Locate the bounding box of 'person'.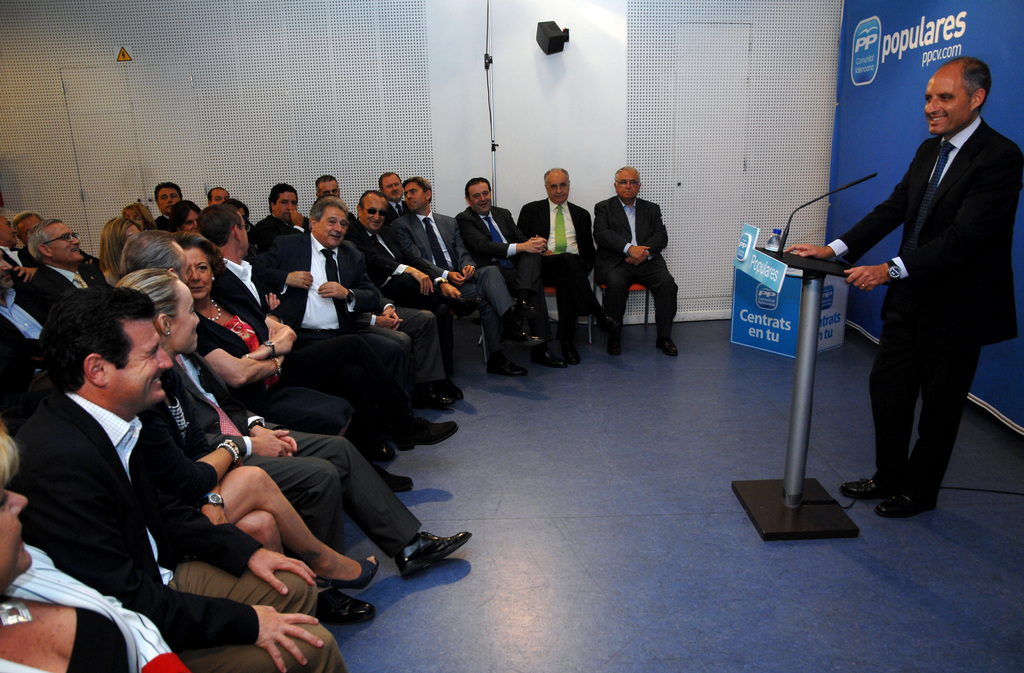
Bounding box: select_region(156, 179, 194, 236).
